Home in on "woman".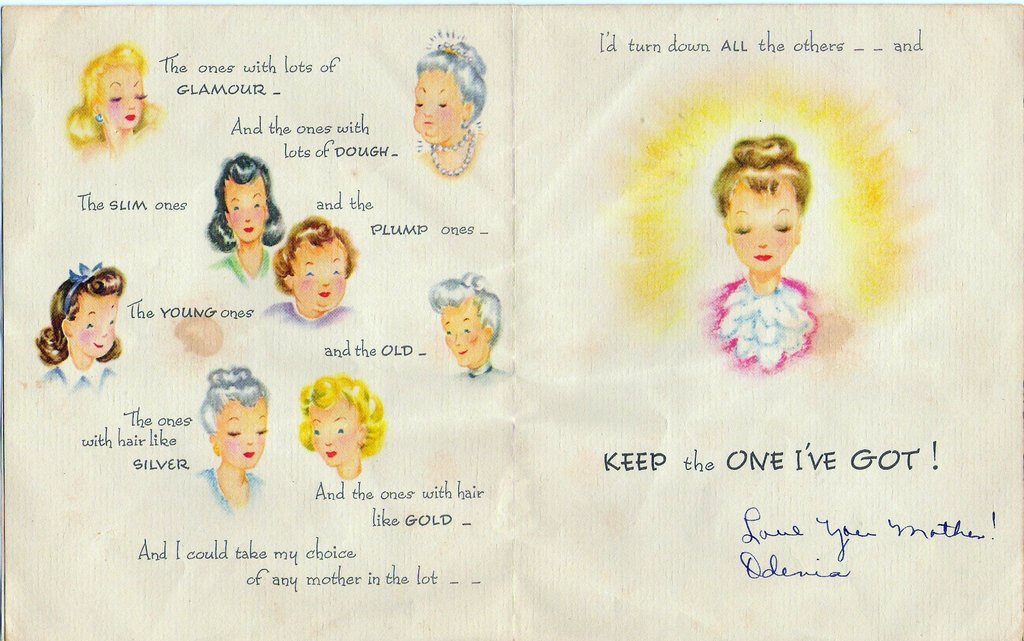
Homed in at BBox(427, 267, 504, 379).
